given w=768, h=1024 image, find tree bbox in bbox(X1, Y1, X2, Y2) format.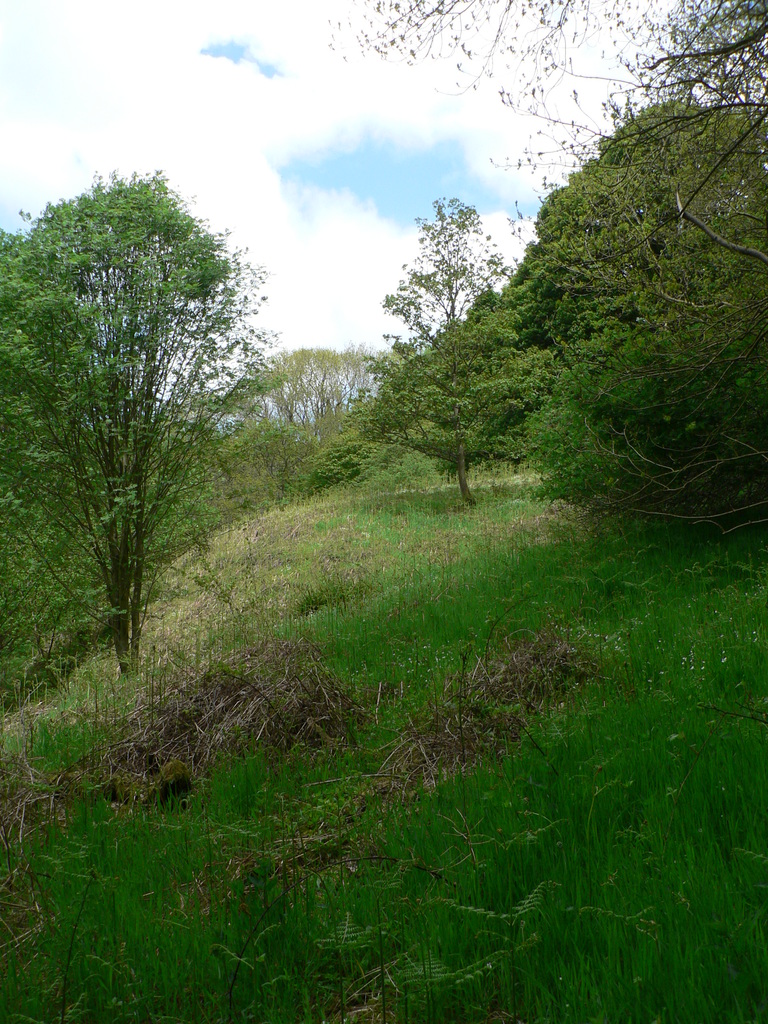
bbox(0, 172, 289, 669).
